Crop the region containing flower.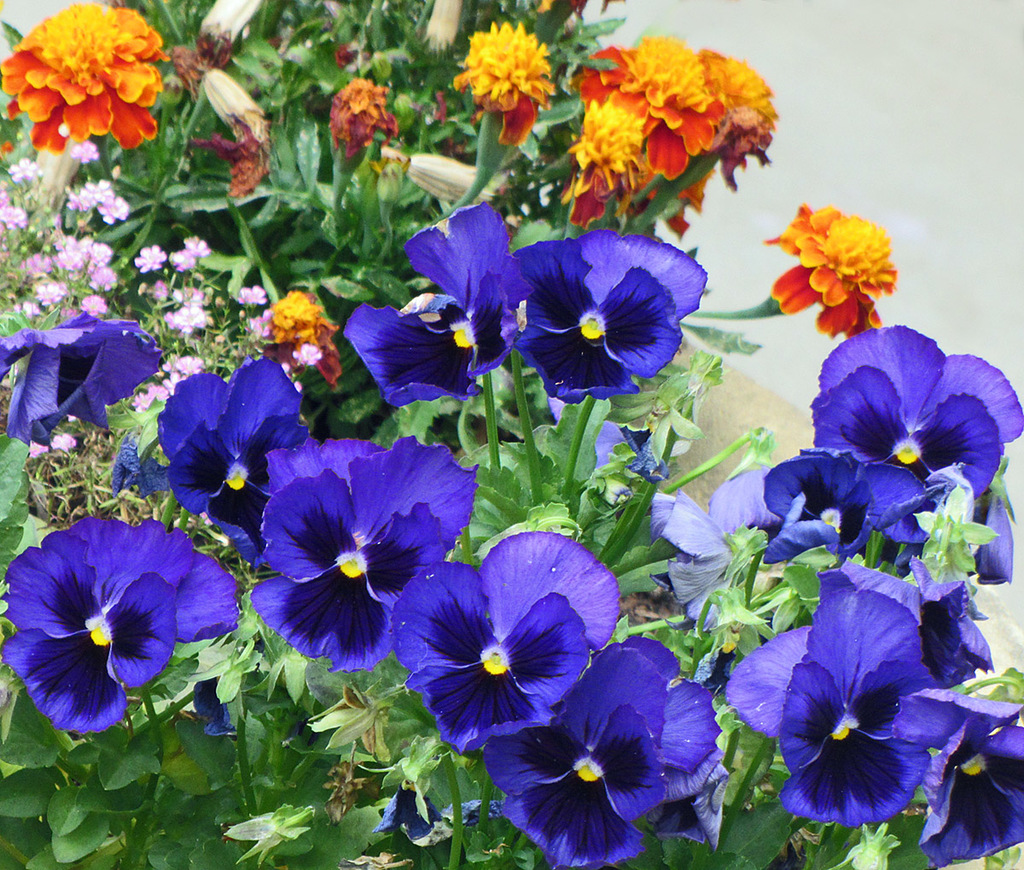
Crop region: [left=0, top=300, right=172, bottom=446].
